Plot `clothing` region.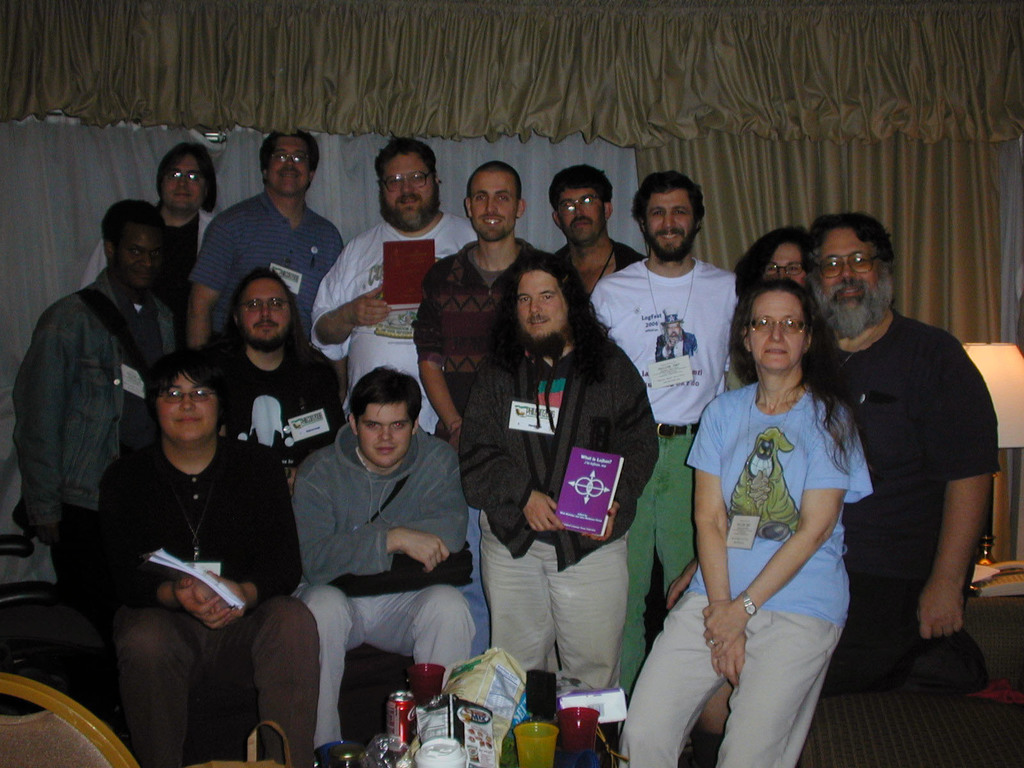
Plotted at [588, 253, 736, 424].
